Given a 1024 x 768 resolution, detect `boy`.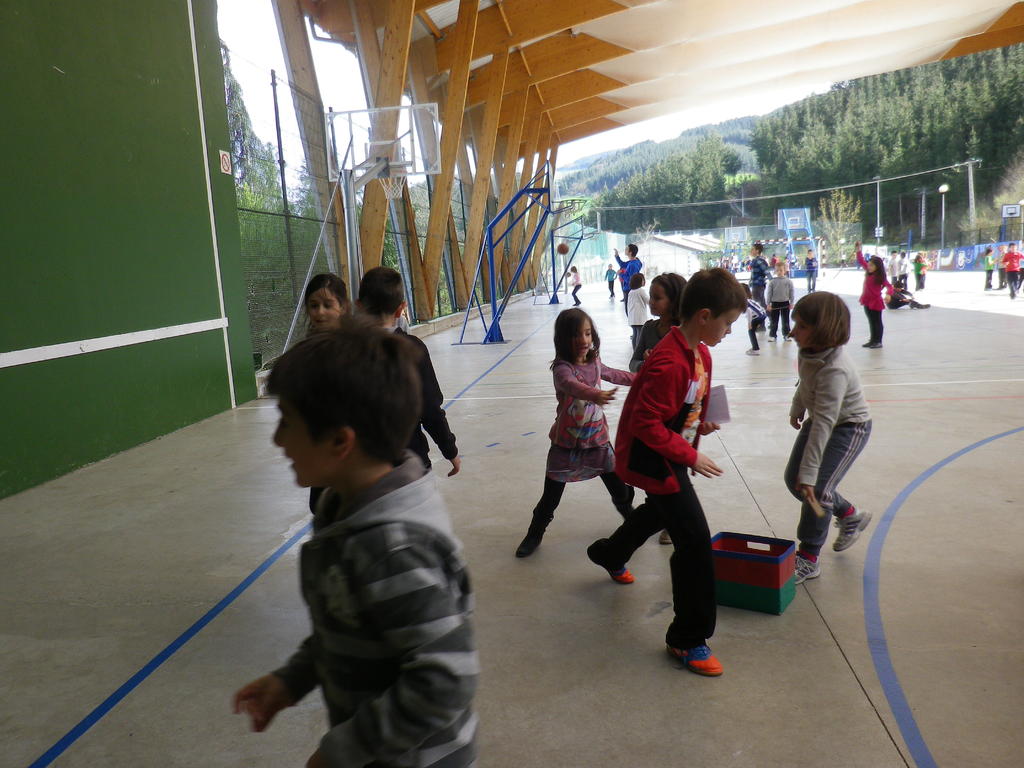
box=[897, 250, 909, 285].
